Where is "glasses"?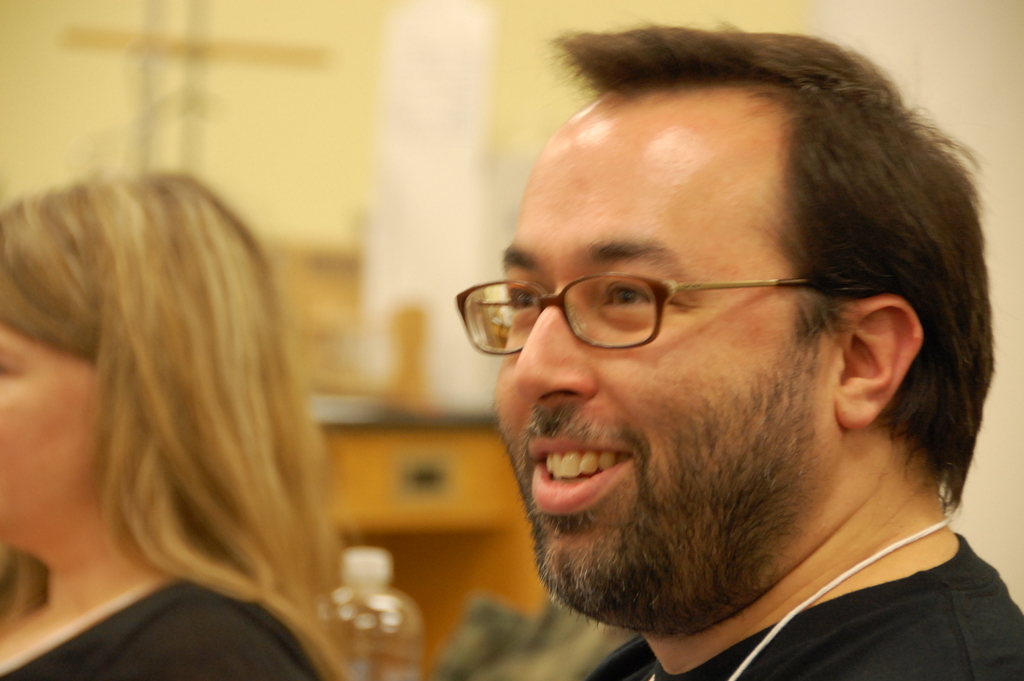
x1=461 y1=261 x2=833 y2=355.
